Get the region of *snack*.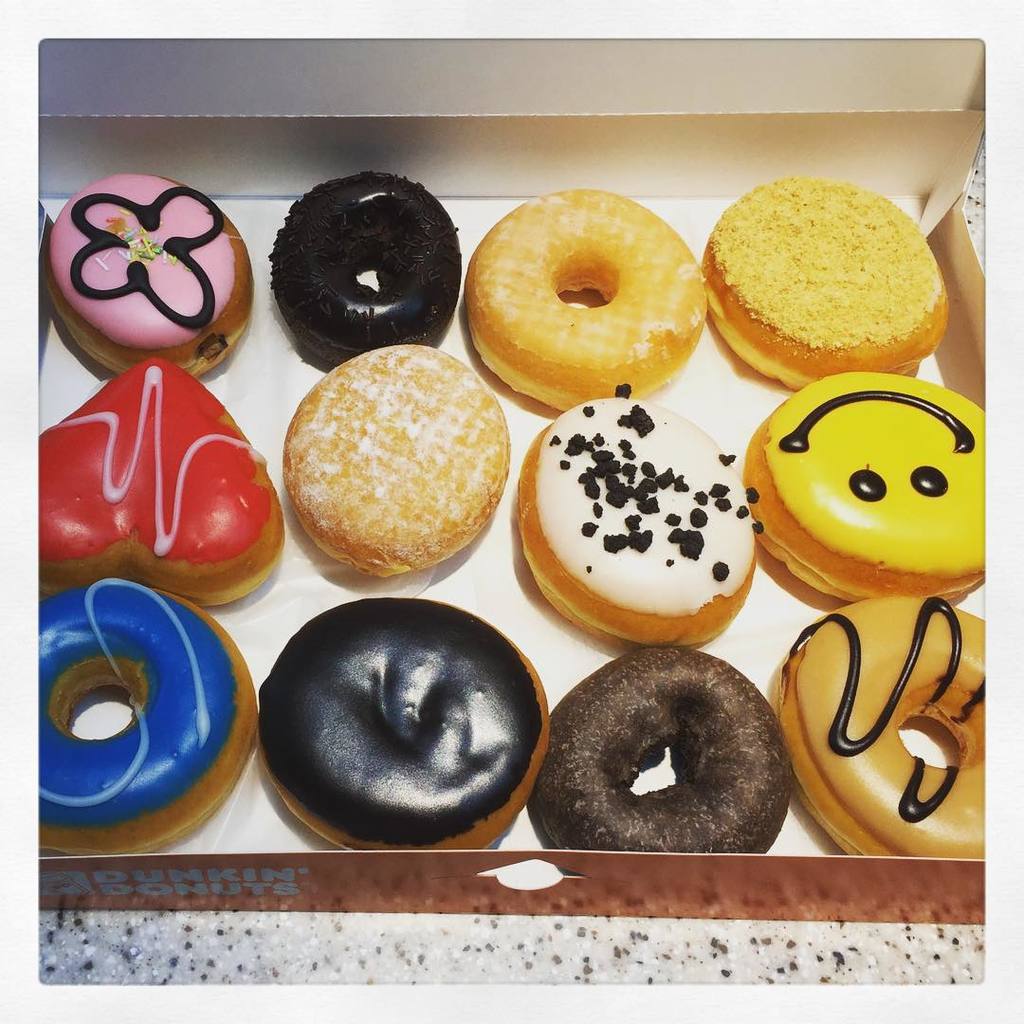
bbox(747, 371, 995, 606).
